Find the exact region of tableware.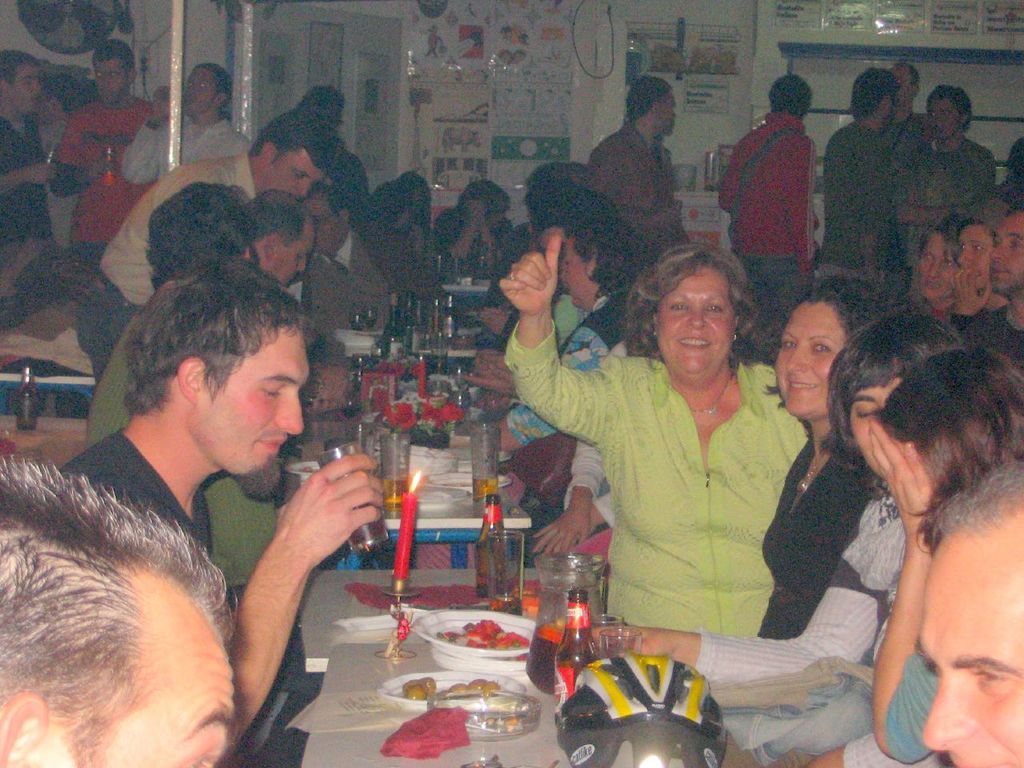
Exact region: left=487, top=526, right=523, bottom=613.
